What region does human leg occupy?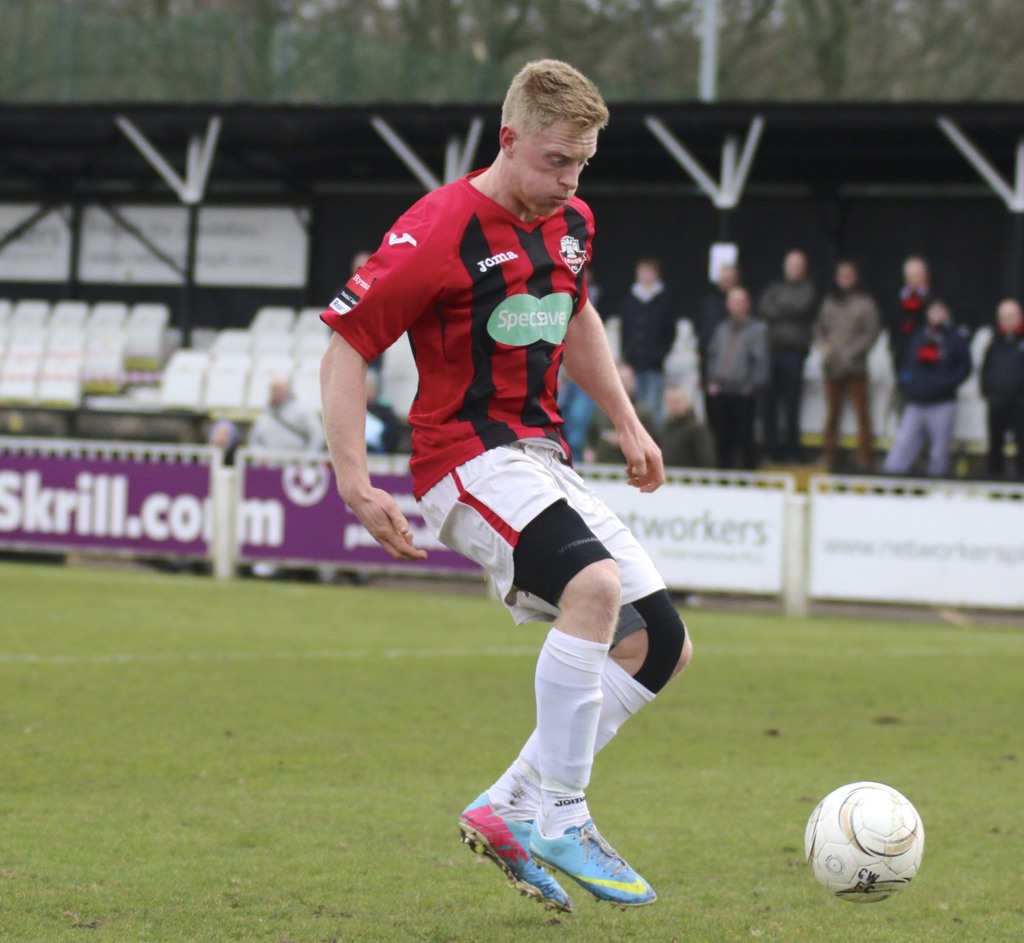
456,626,695,923.
